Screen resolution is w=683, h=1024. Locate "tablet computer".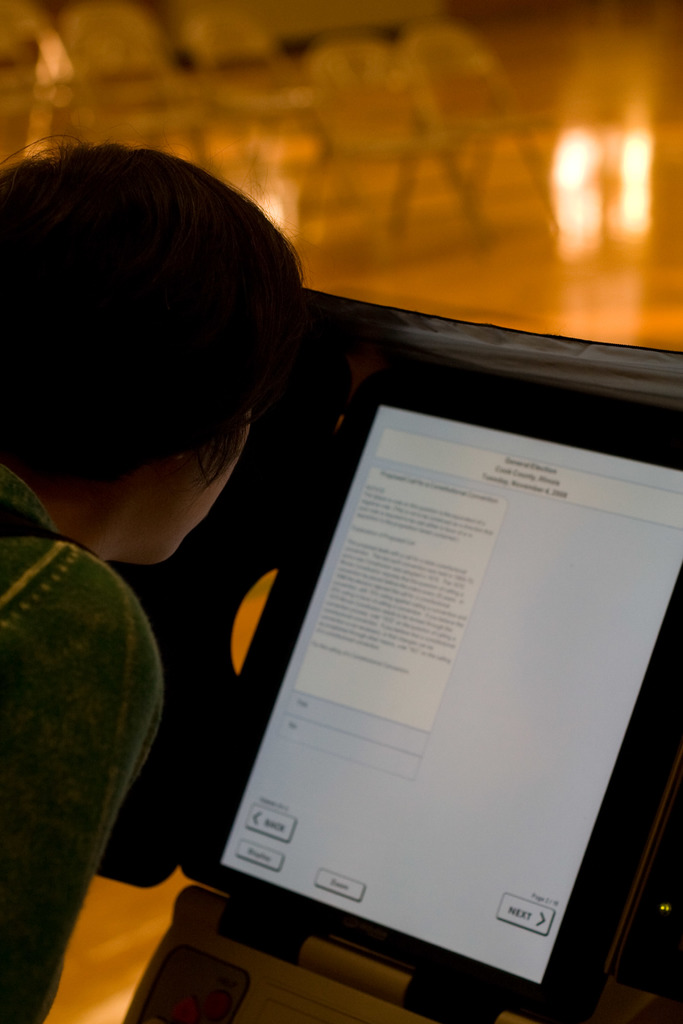
175,365,682,1023.
